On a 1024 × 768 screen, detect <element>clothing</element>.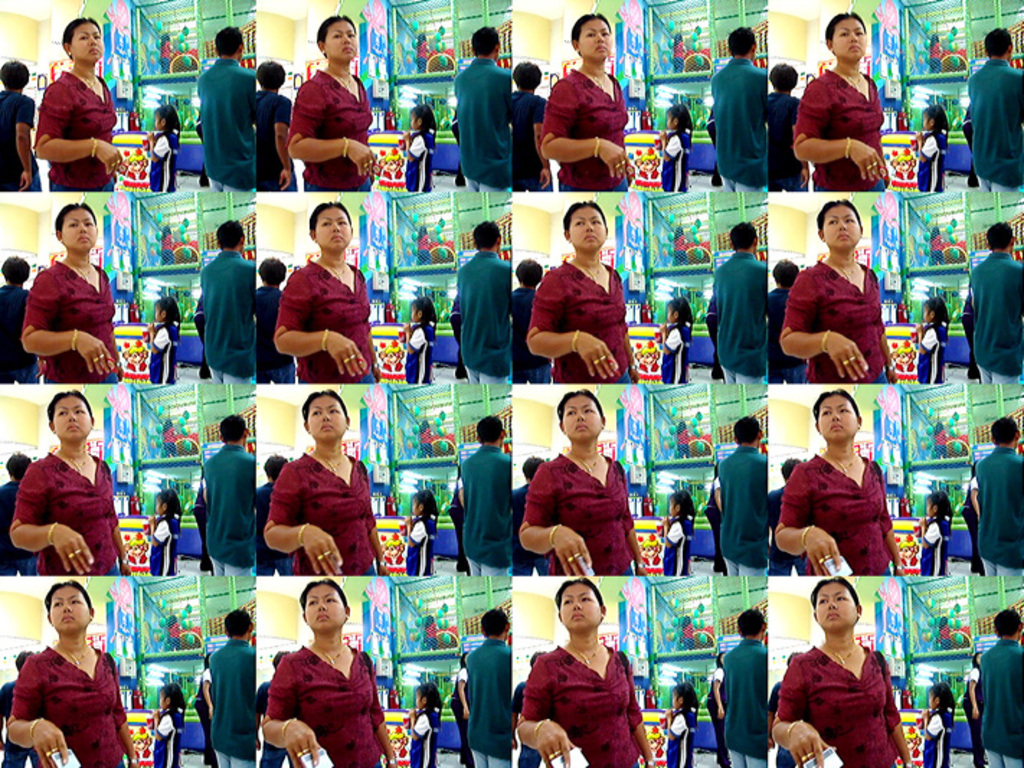
[516, 638, 642, 767].
